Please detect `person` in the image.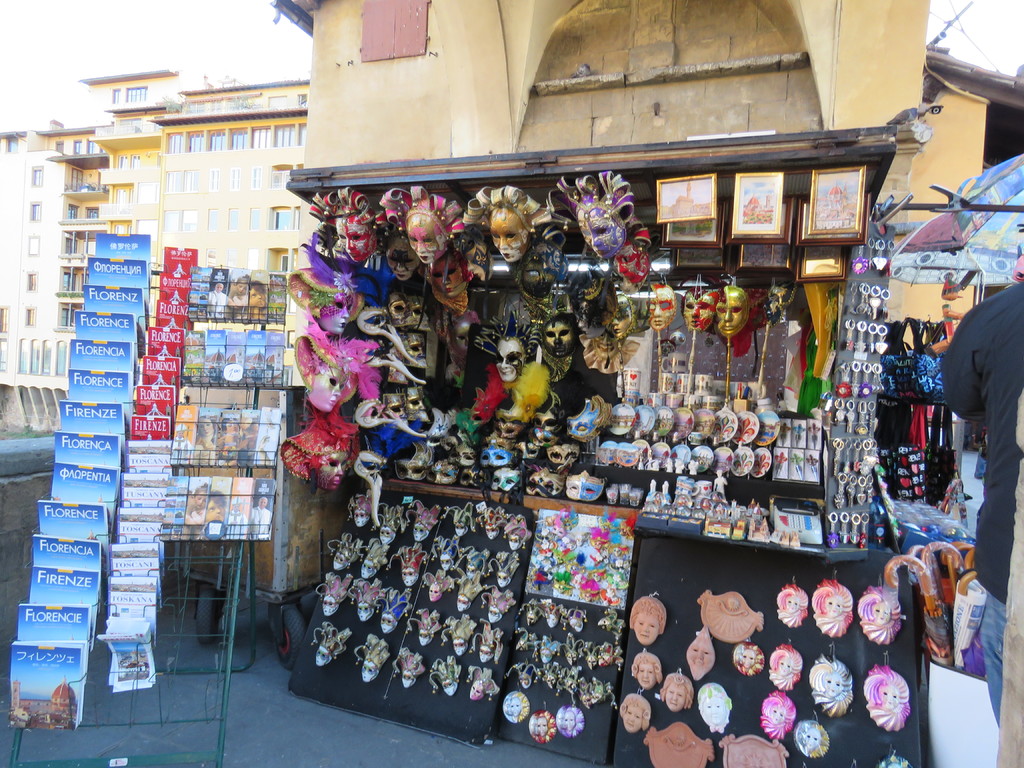
bbox=[617, 692, 652, 733].
